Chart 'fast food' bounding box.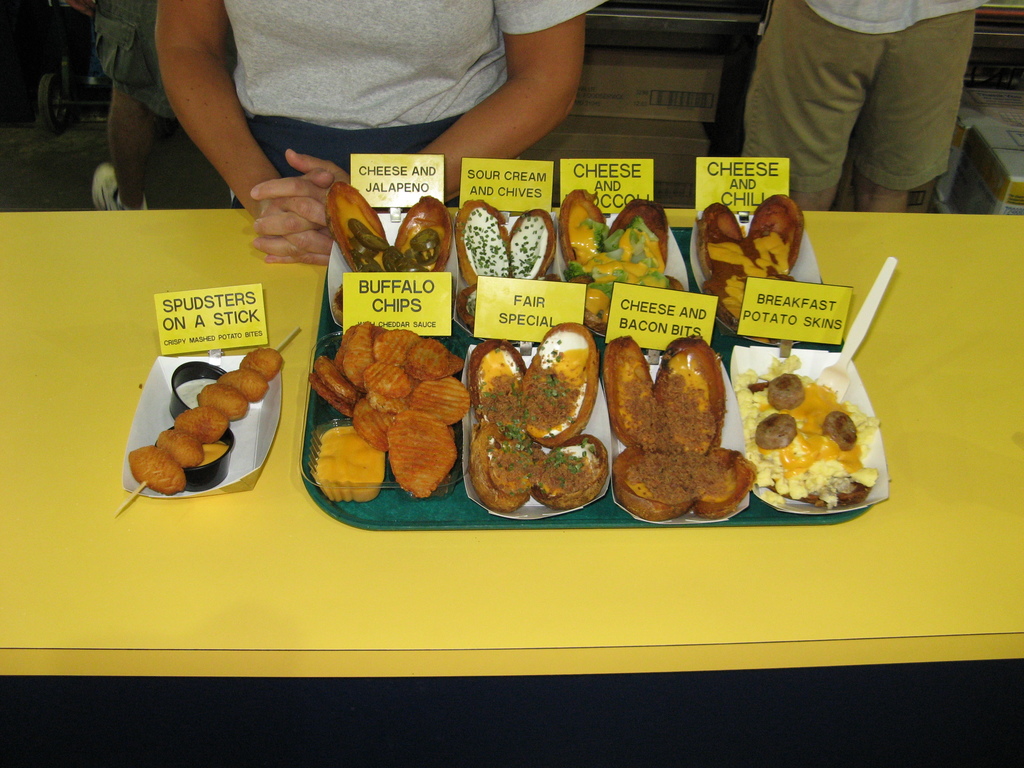
Charted: bbox=[736, 346, 879, 520].
